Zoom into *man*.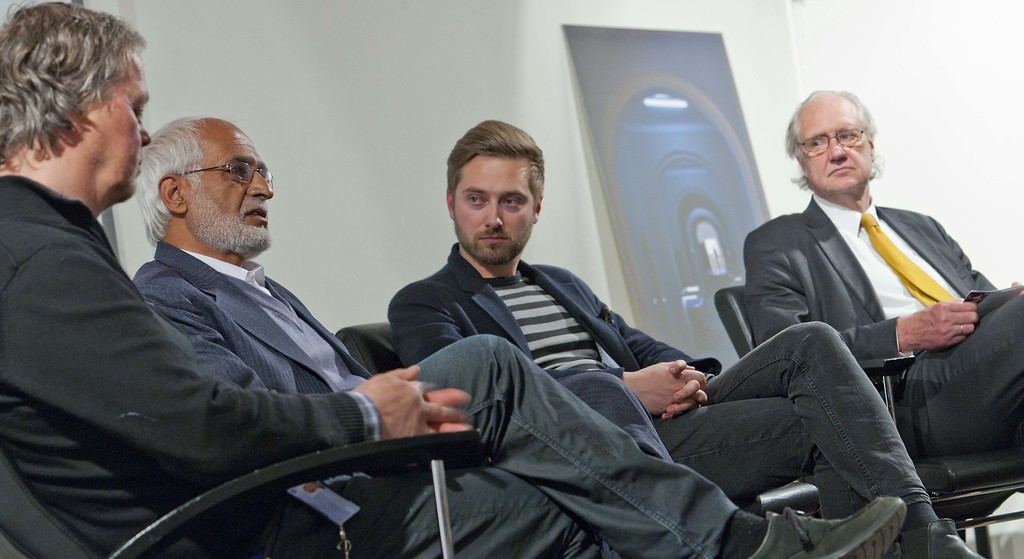
Zoom target: <box>0,0,907,558</box>.
